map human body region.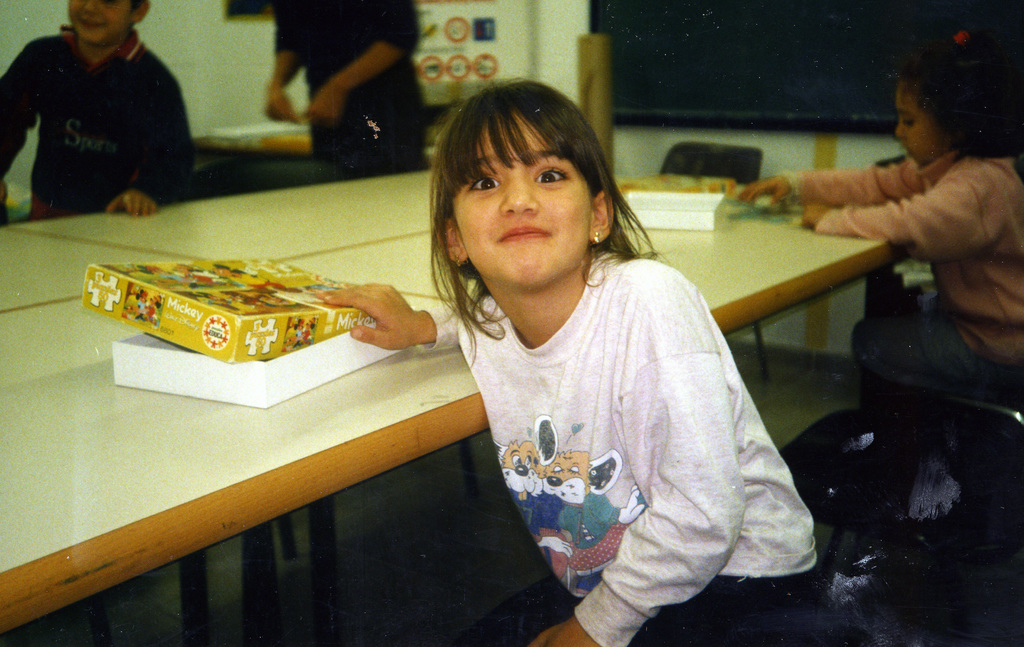
Mapped to region(434, 127, 804, 644).
